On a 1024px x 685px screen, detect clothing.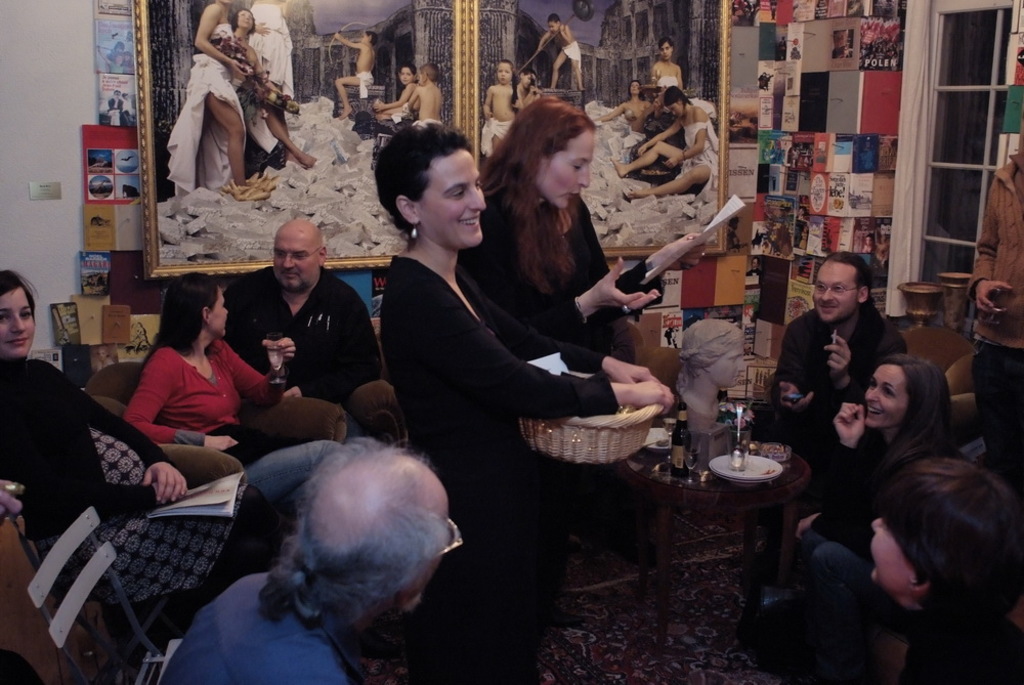
[728, 319, 900, 473].
